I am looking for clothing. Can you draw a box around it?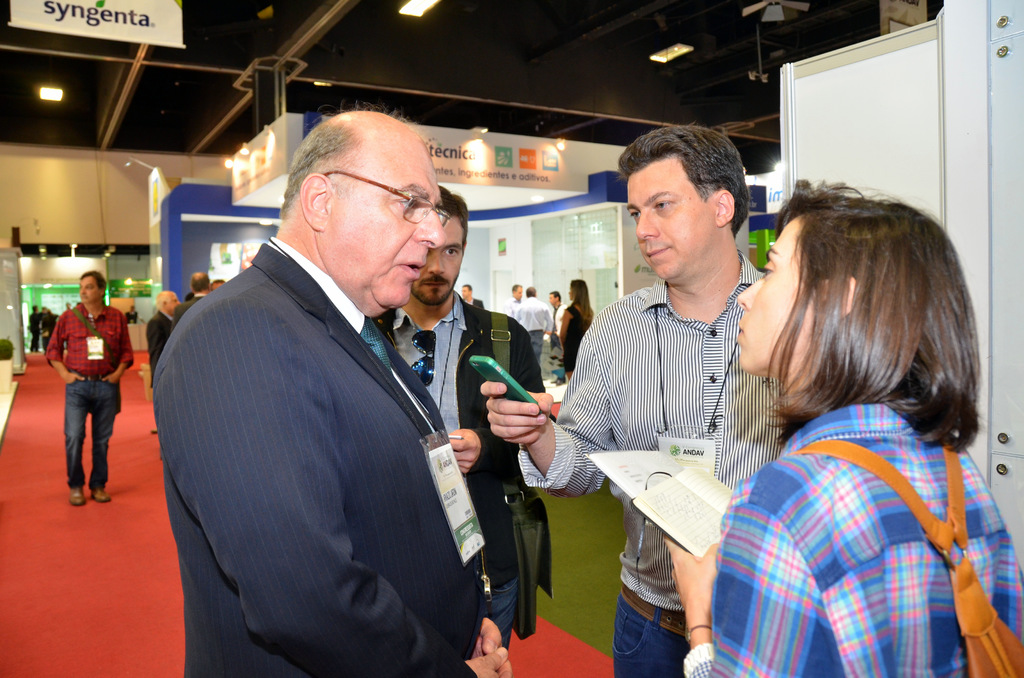
Sure, the bounding box is bbox=(504, 298, 519, 321).
